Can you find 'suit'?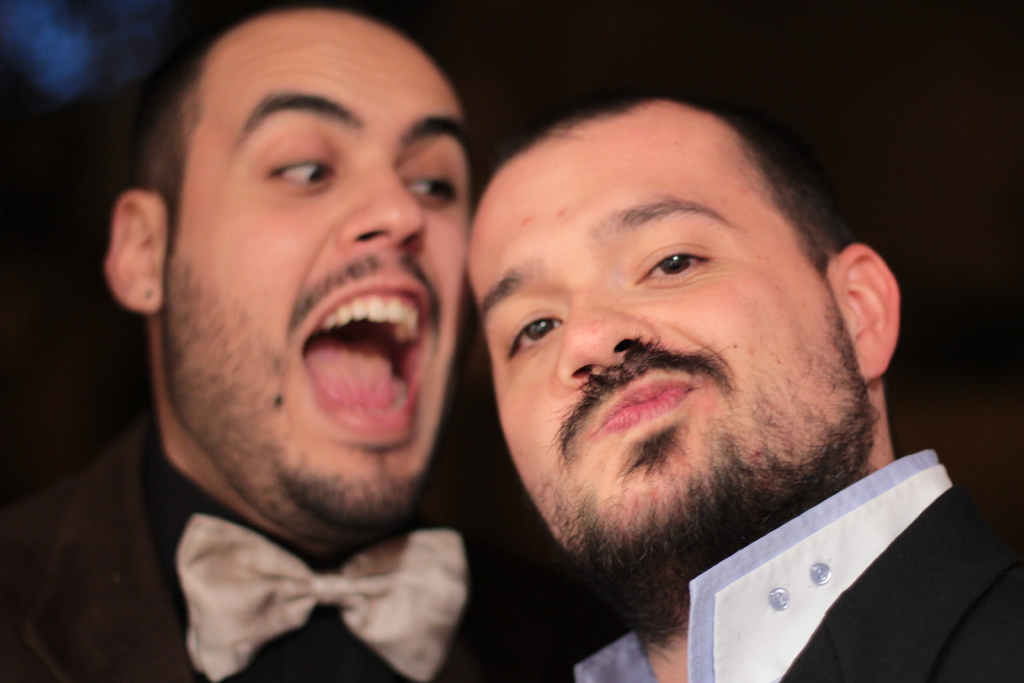
Yes, bounding box: box(563, 450, 1023, 682).
